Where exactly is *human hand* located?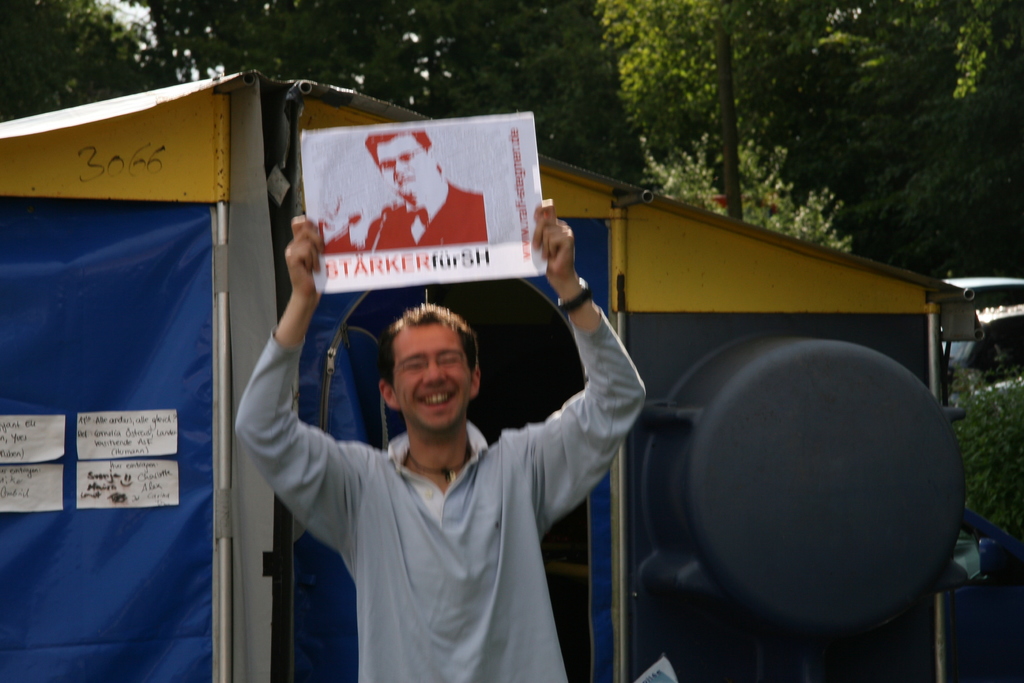
Its bounding box is (x1=528, y1=199, x2=593, y2=302).
